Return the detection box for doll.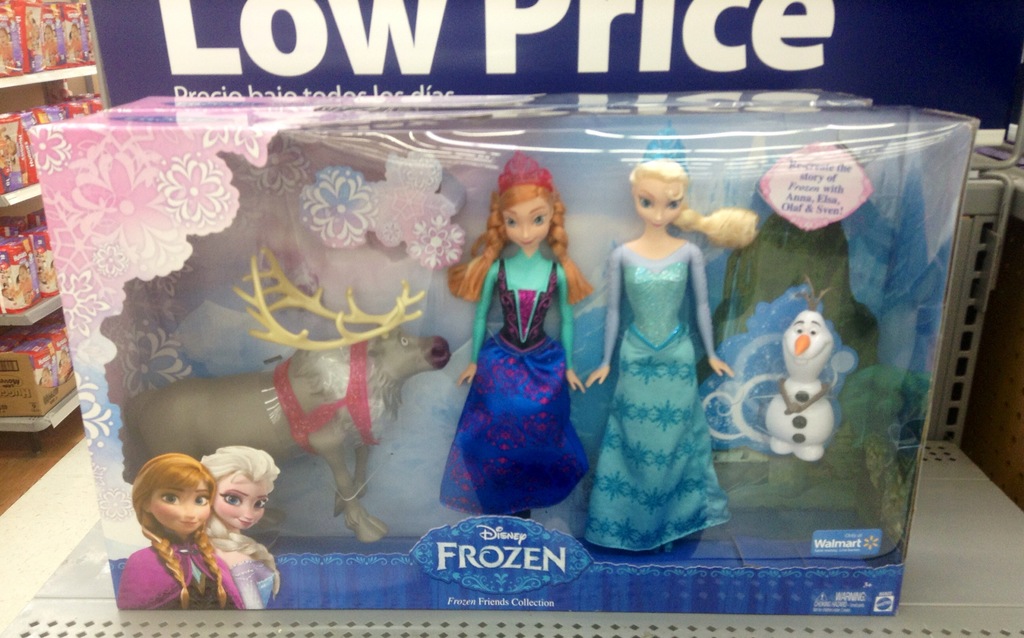
box(120, 455, 240, 610).
